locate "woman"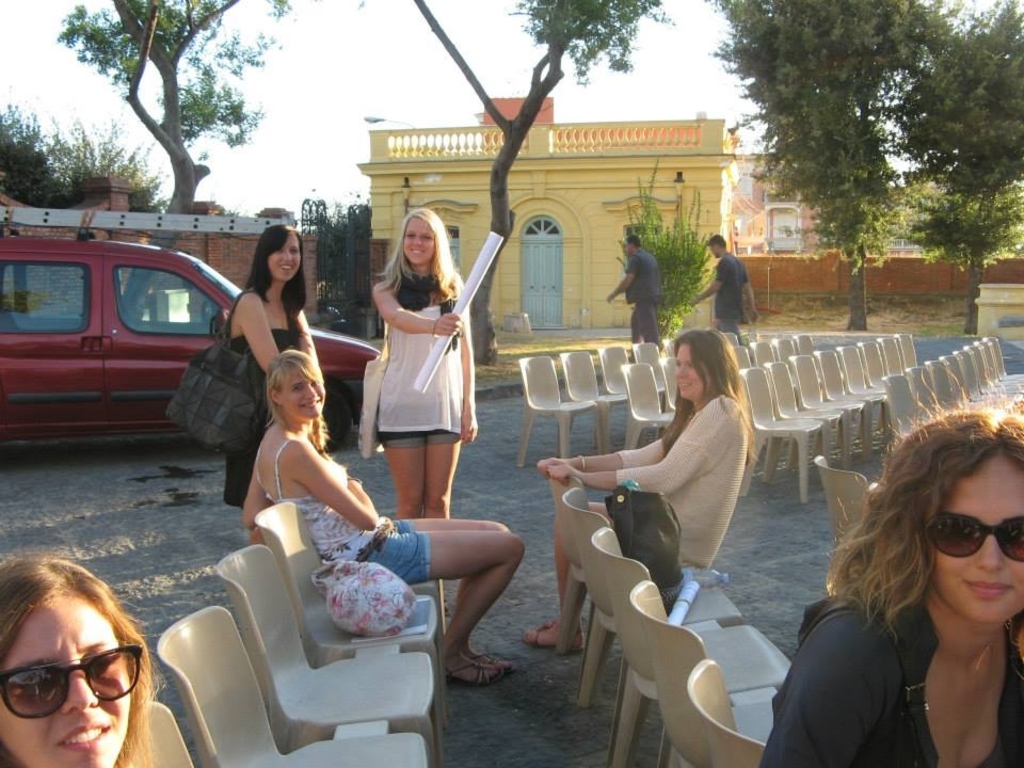
<bbox>348, 218, 467, 539</bbox>
